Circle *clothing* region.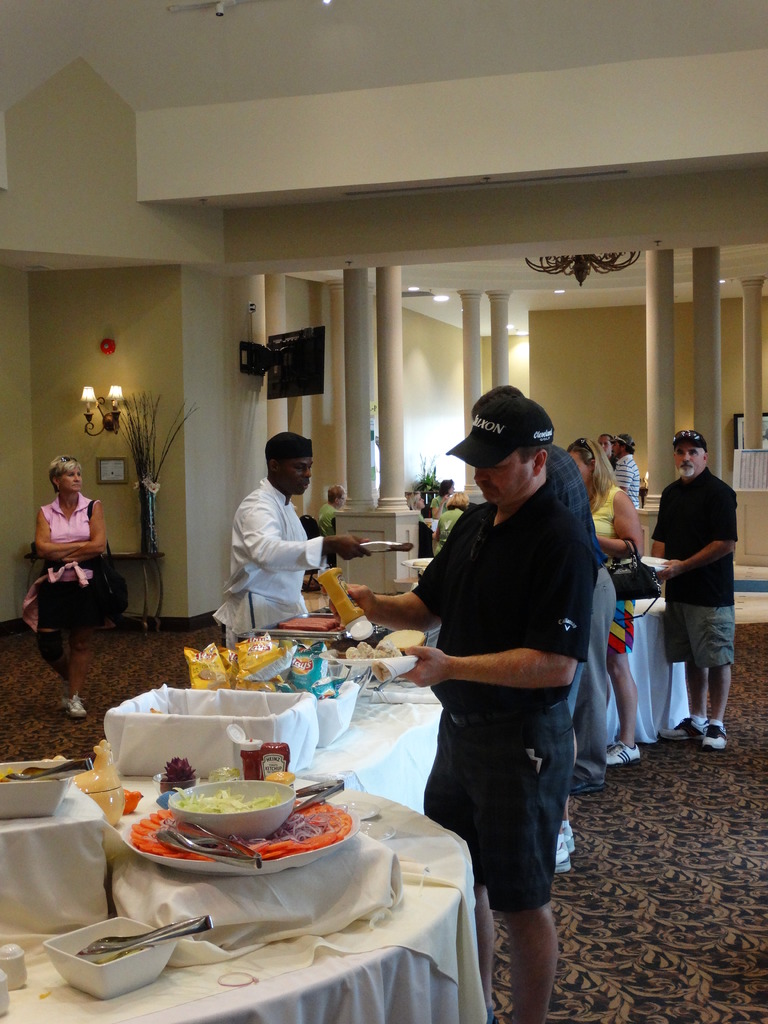
Region: {"x1": 19, "y1": 492, "x2": 107, "y2": 672}.
